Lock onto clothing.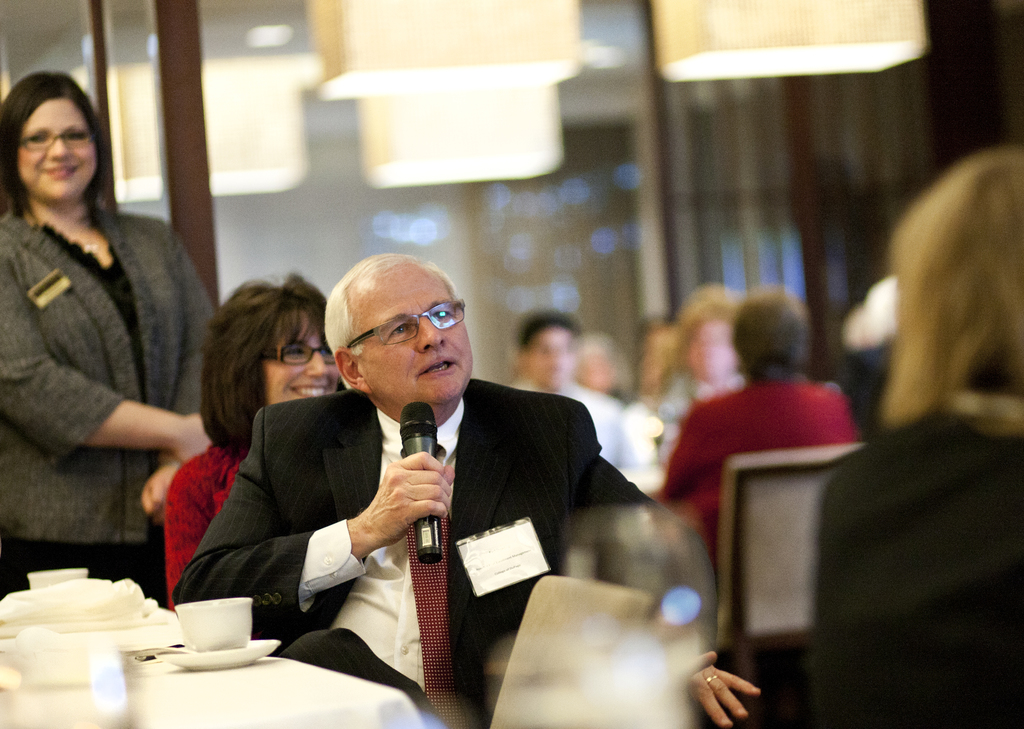
Locked: BBox(652, 367, 756, 436).
